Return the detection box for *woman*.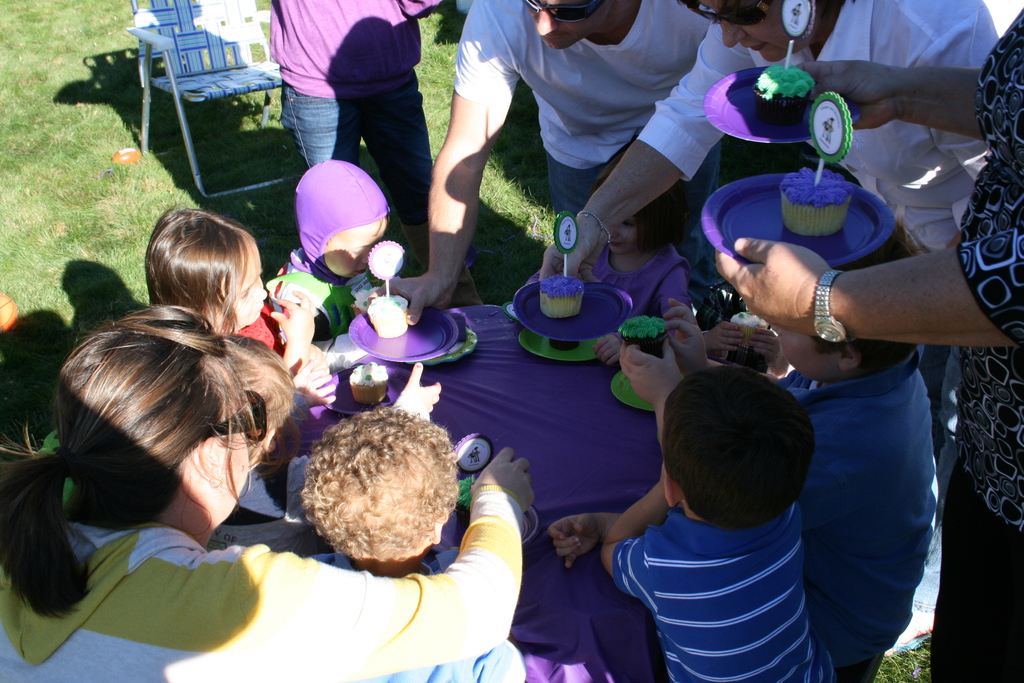
(0, 306, 528, 682).
